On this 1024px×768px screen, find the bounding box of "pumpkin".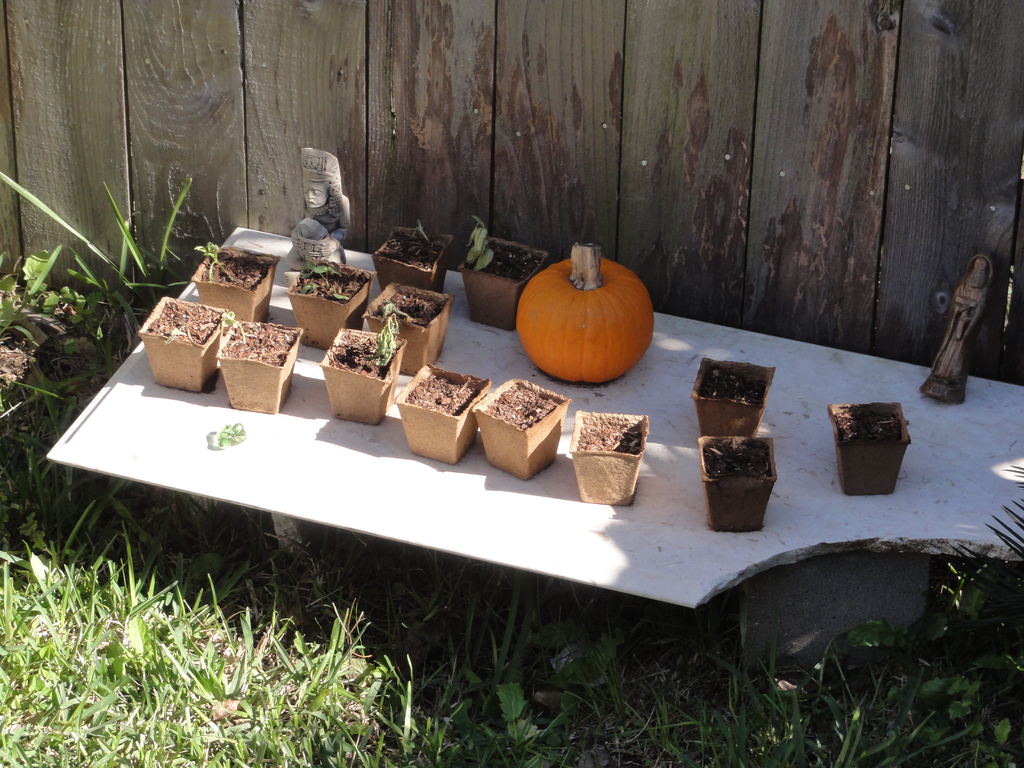
Bounding box: pyautogui.locateOnScreen(519, 249, 653, 383).
